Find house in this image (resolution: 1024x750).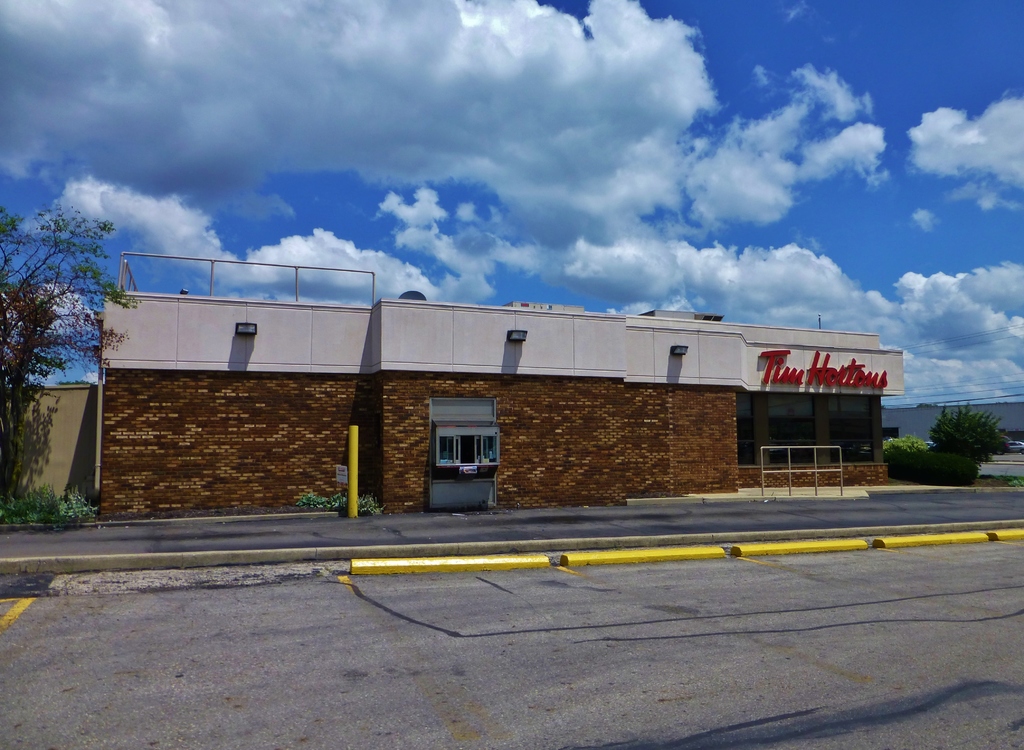
bbox=(61, 253, 912, 525).
